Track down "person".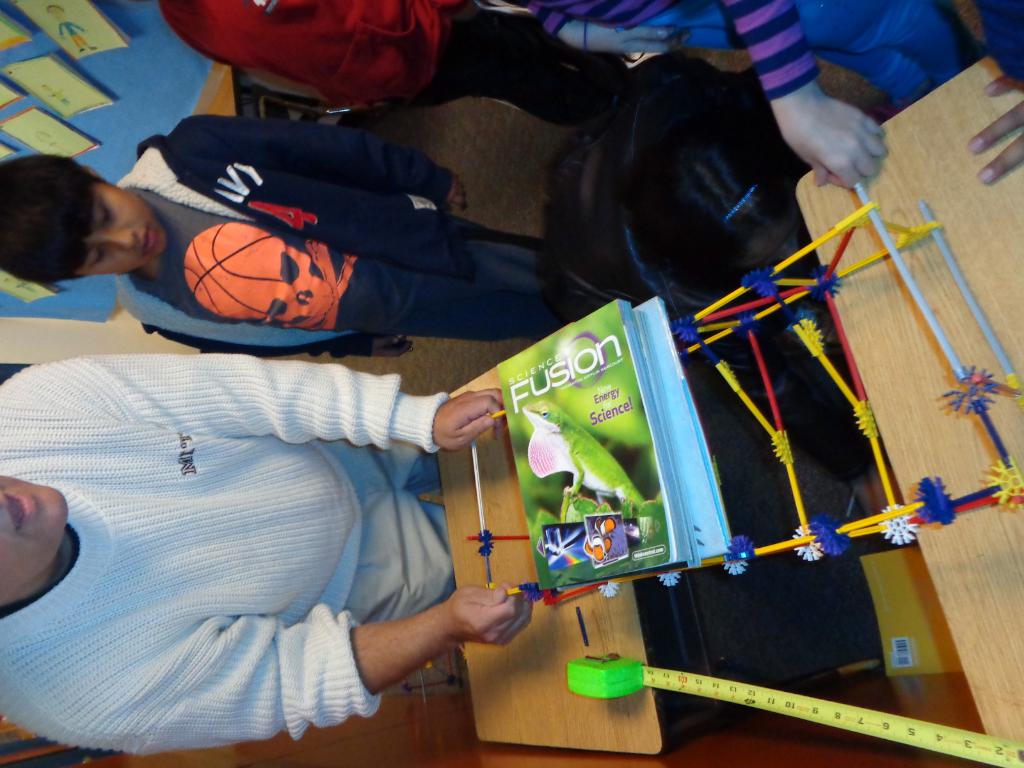
Tracked to x1=0 y1=113 x2=567 y2=358.
